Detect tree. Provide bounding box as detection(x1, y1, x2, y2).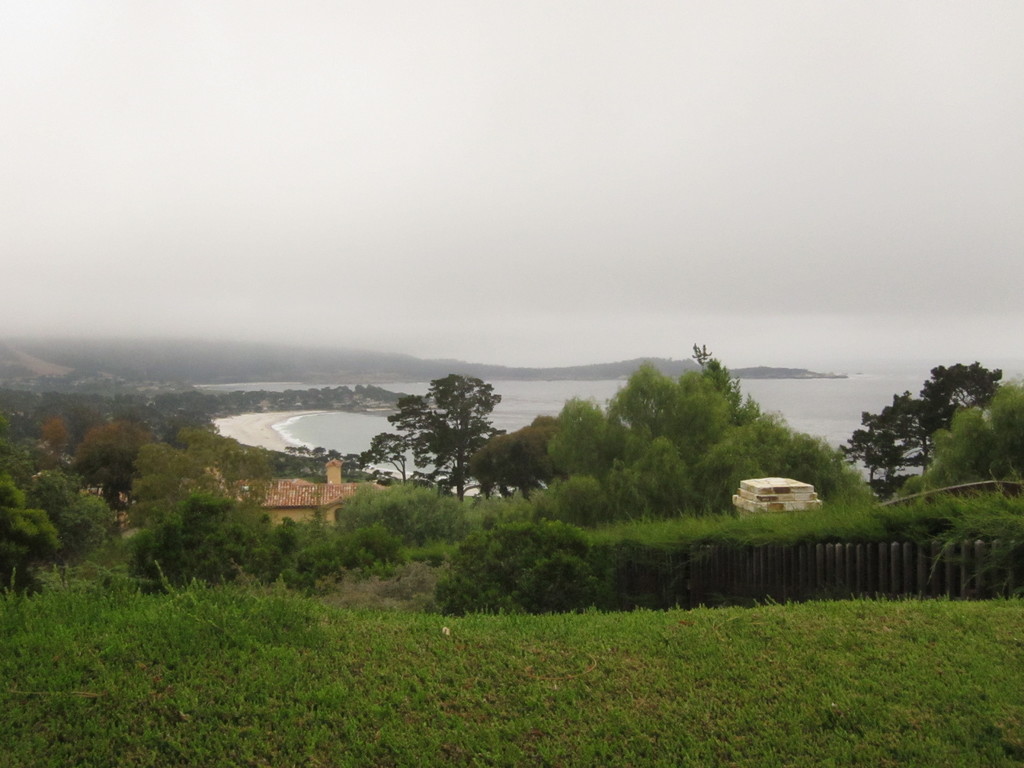
detection(372, 356, 509, 513).
